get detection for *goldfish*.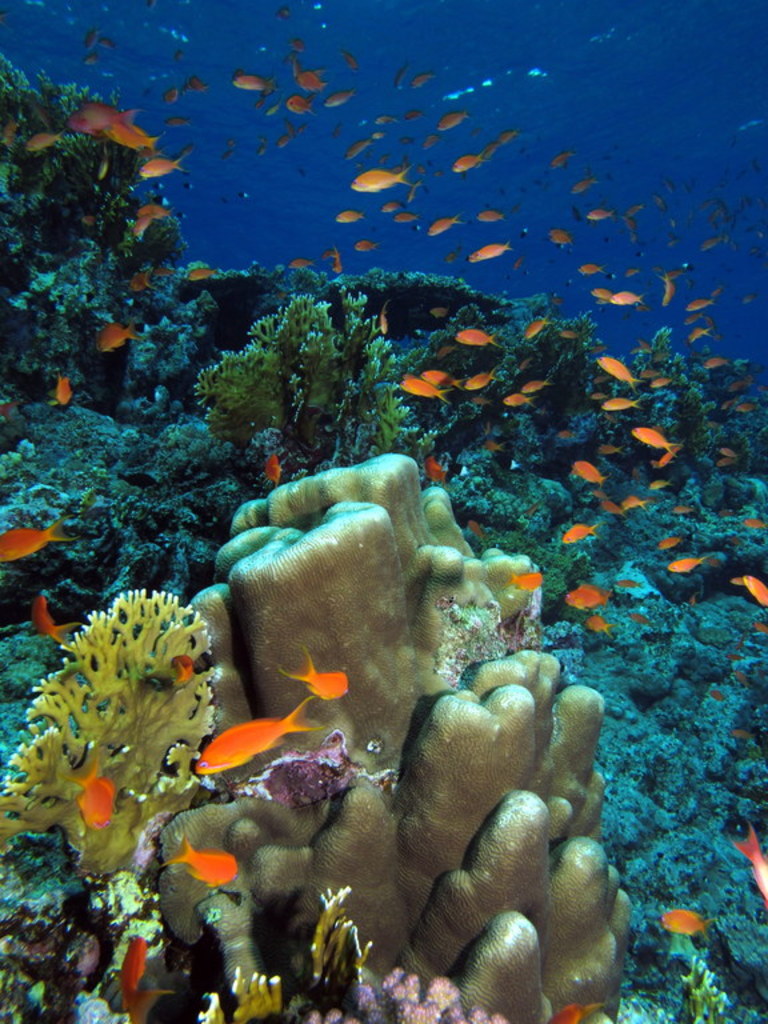
Detection: (319, 247, 345, 273).
